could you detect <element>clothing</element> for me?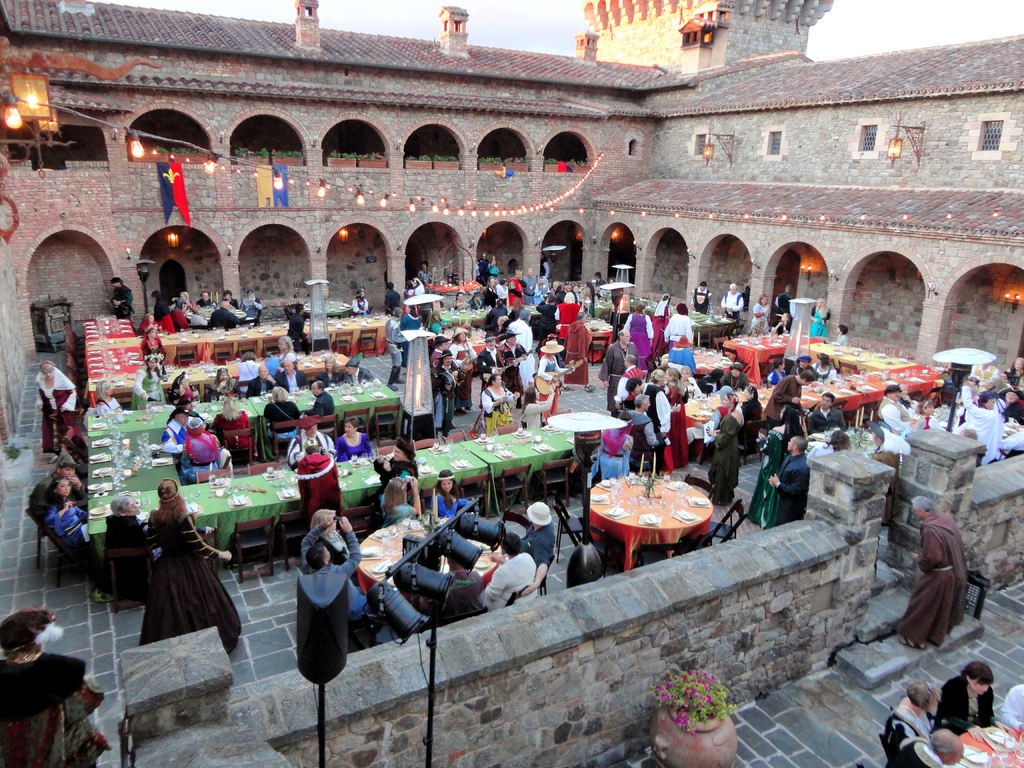
Detection result: locate(644, 378, 671, 431).
